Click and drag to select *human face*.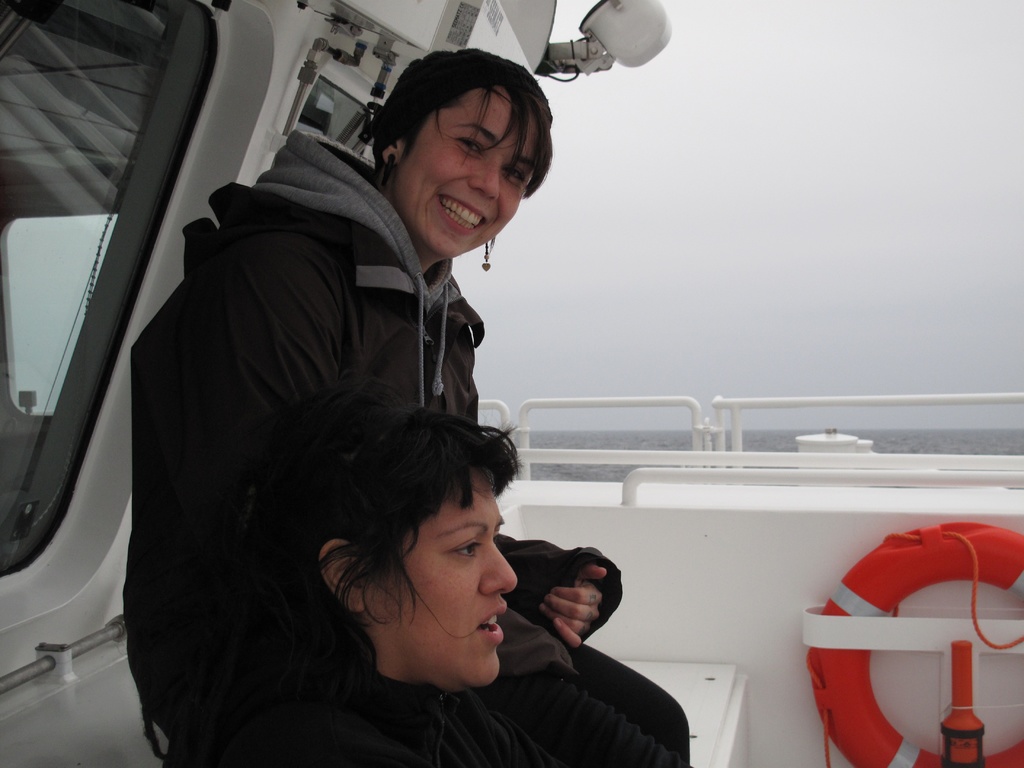
Selection: 369, 468, 519, 684.
